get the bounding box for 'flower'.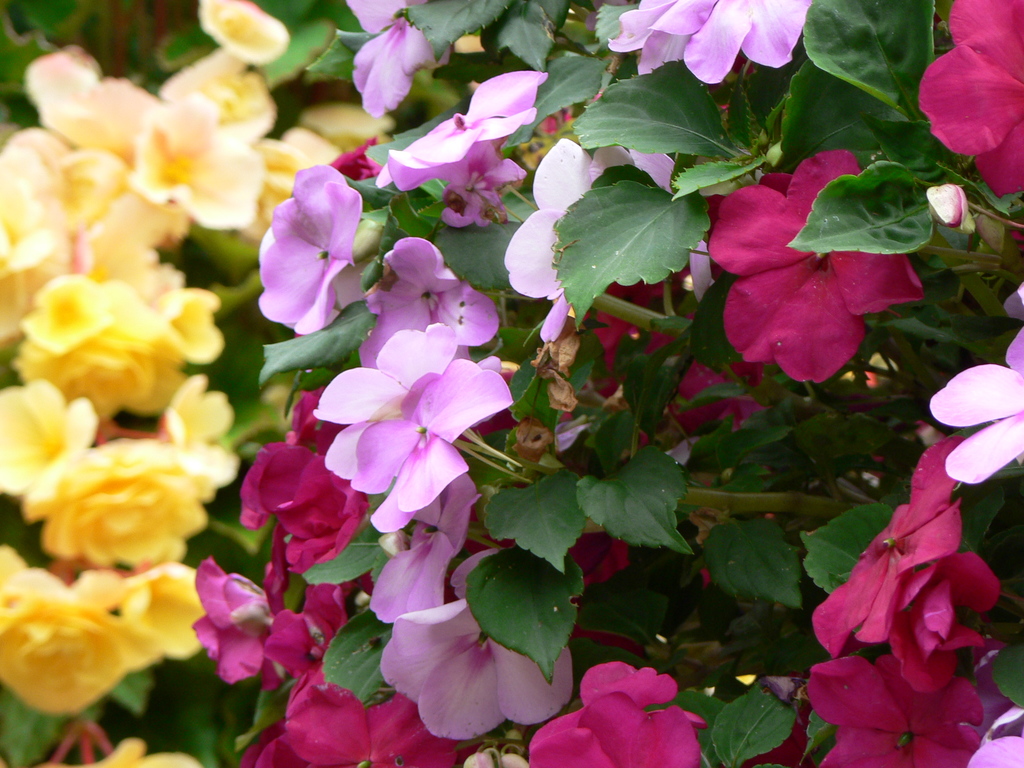
box(90, 740, 198, 767).
